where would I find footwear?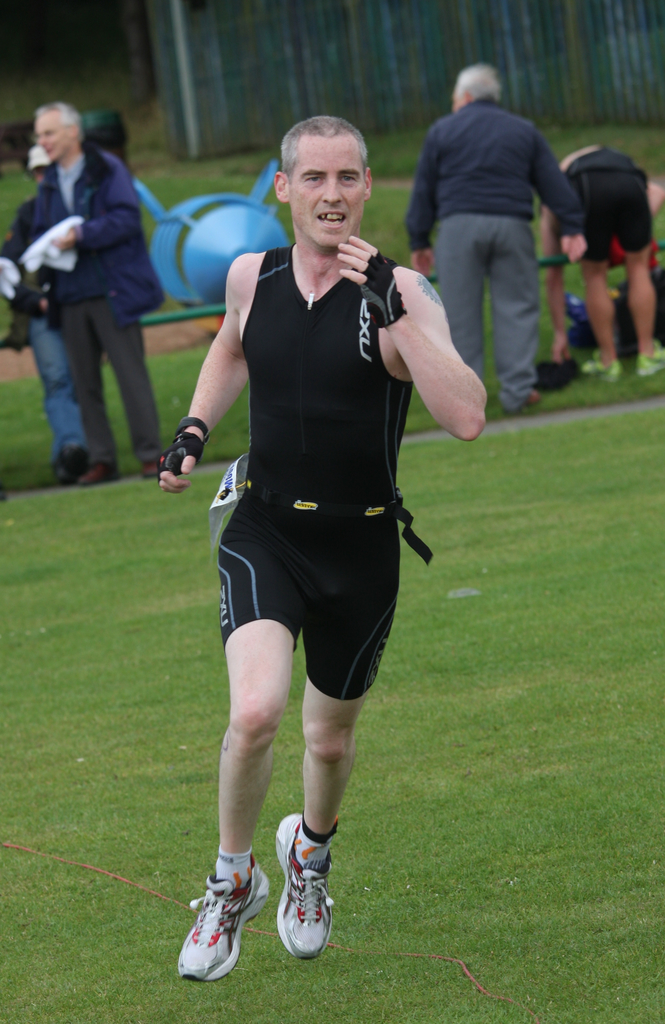
At (left=179, top=865, right=254, bottom=977).
